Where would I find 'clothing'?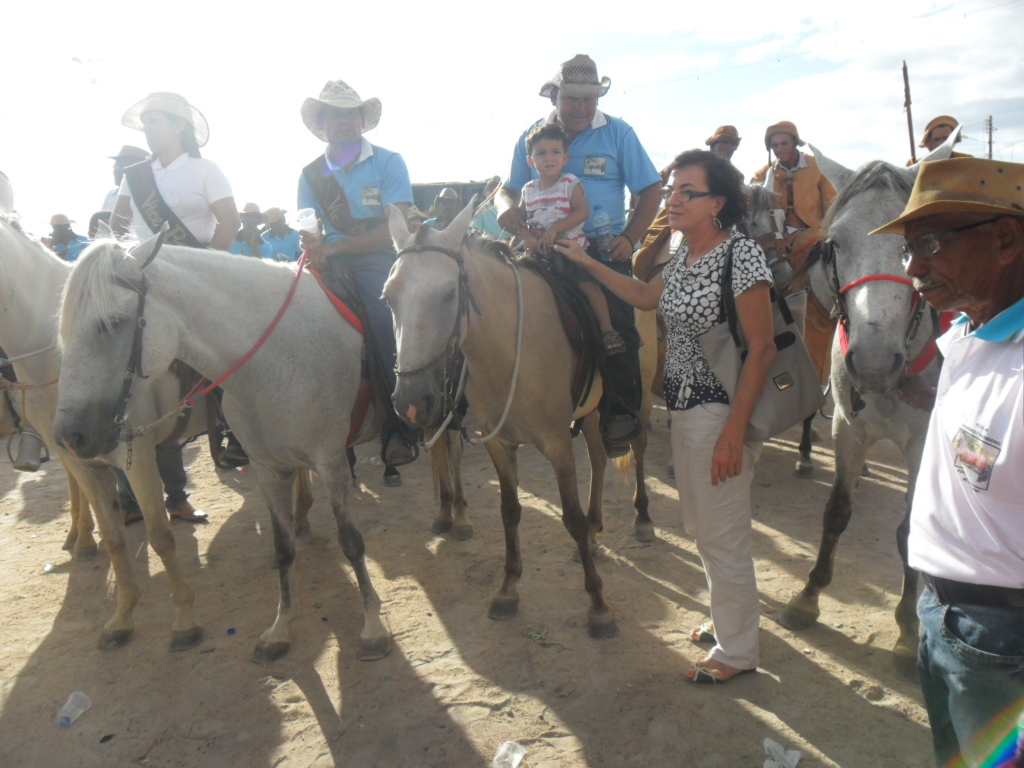
At (left=746, top=147, right=835, bottom=385).
